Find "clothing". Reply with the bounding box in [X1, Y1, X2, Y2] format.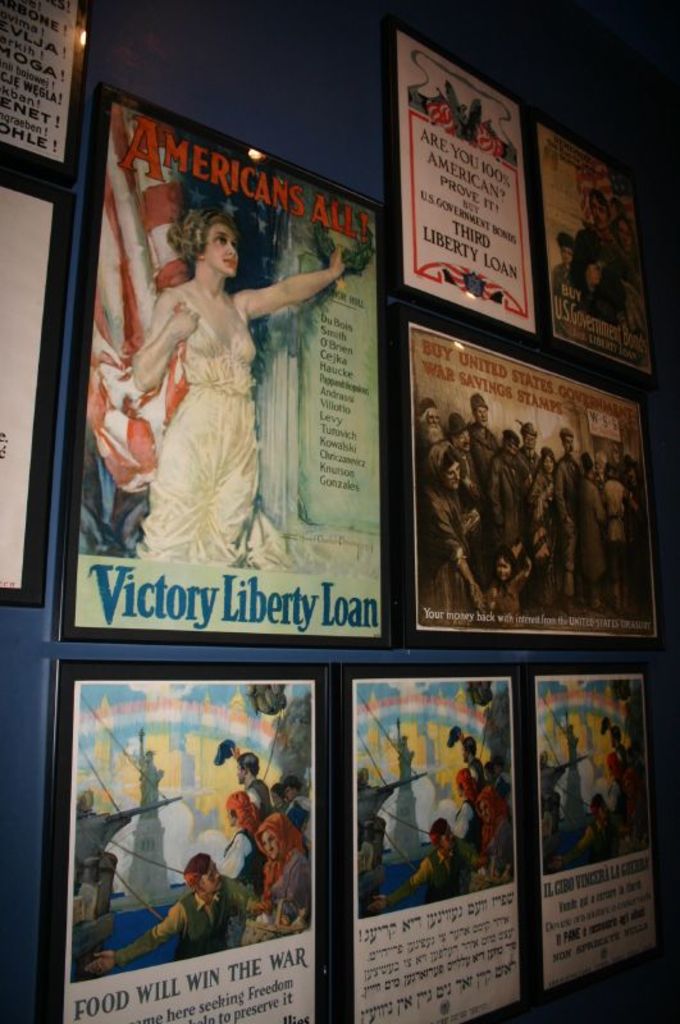
[543, 762, 565, 820].
